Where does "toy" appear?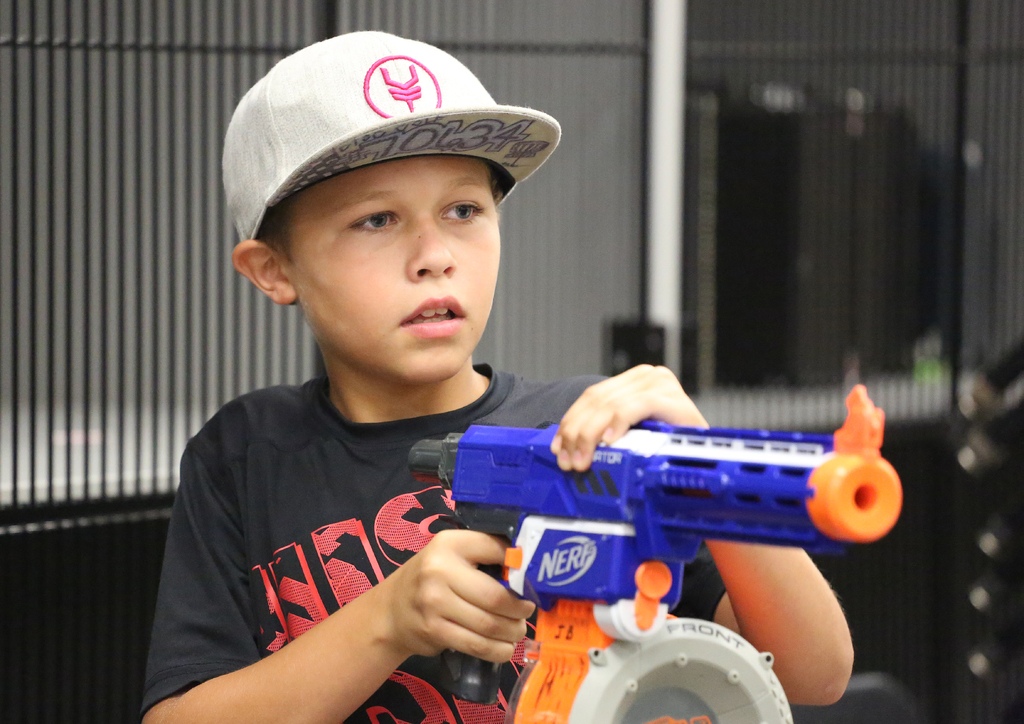
Appears at BBox(406, 420, 902, 723).
